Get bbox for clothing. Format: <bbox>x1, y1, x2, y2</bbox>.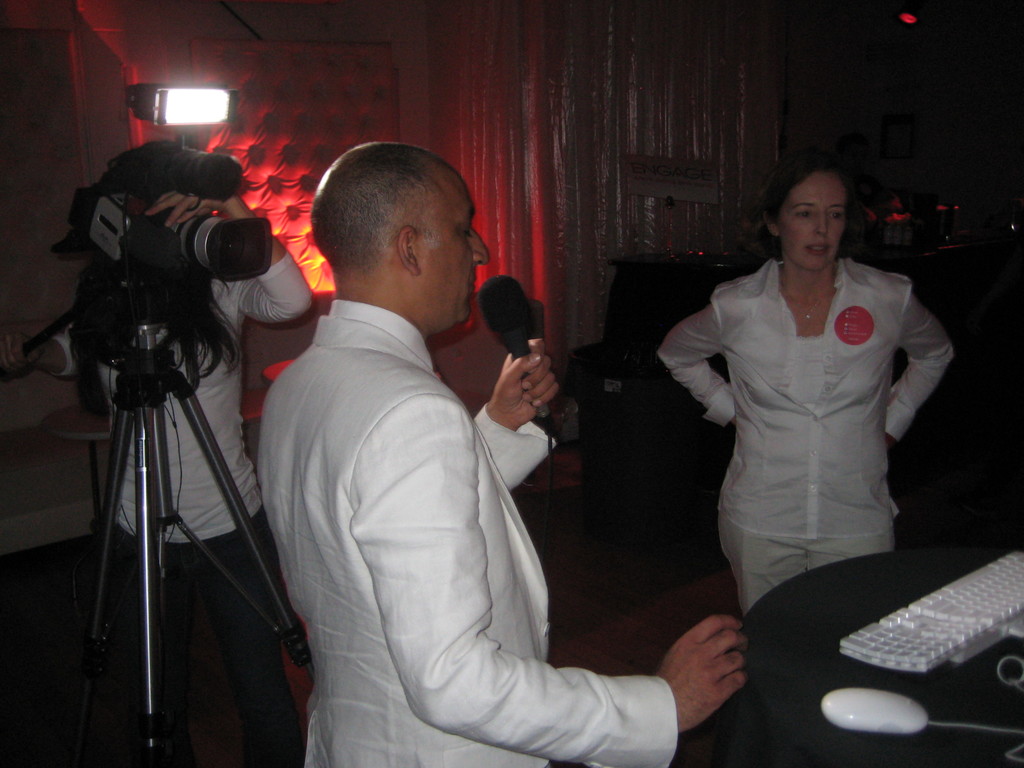
<bbox>52, 253, 314, 767</bbox>.
